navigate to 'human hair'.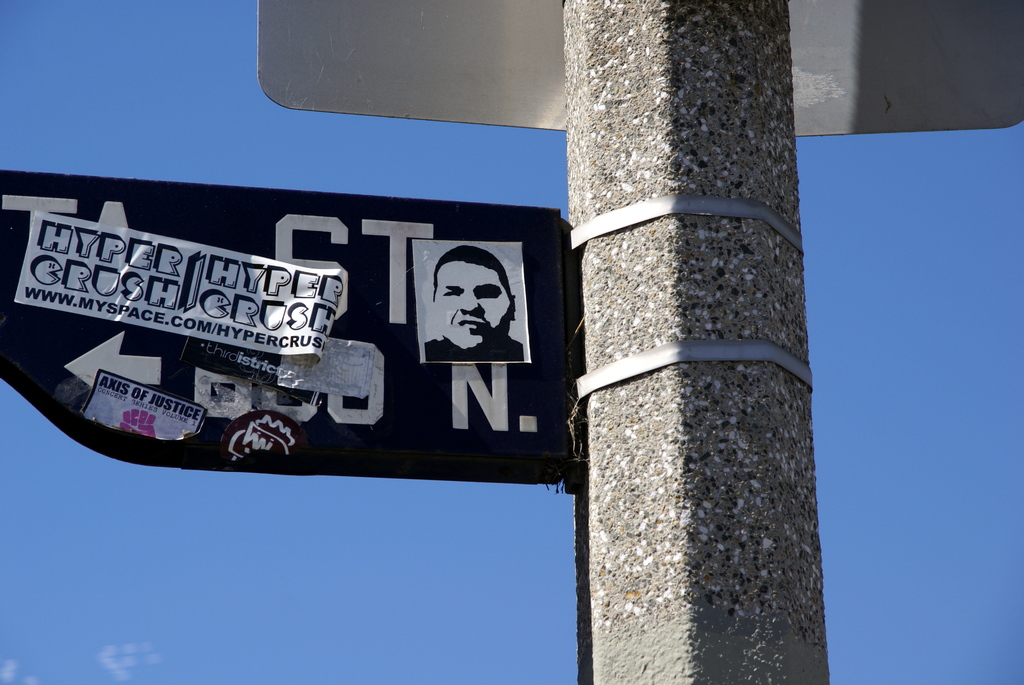
Navigation target: locate(429, 248, 514, 304).
